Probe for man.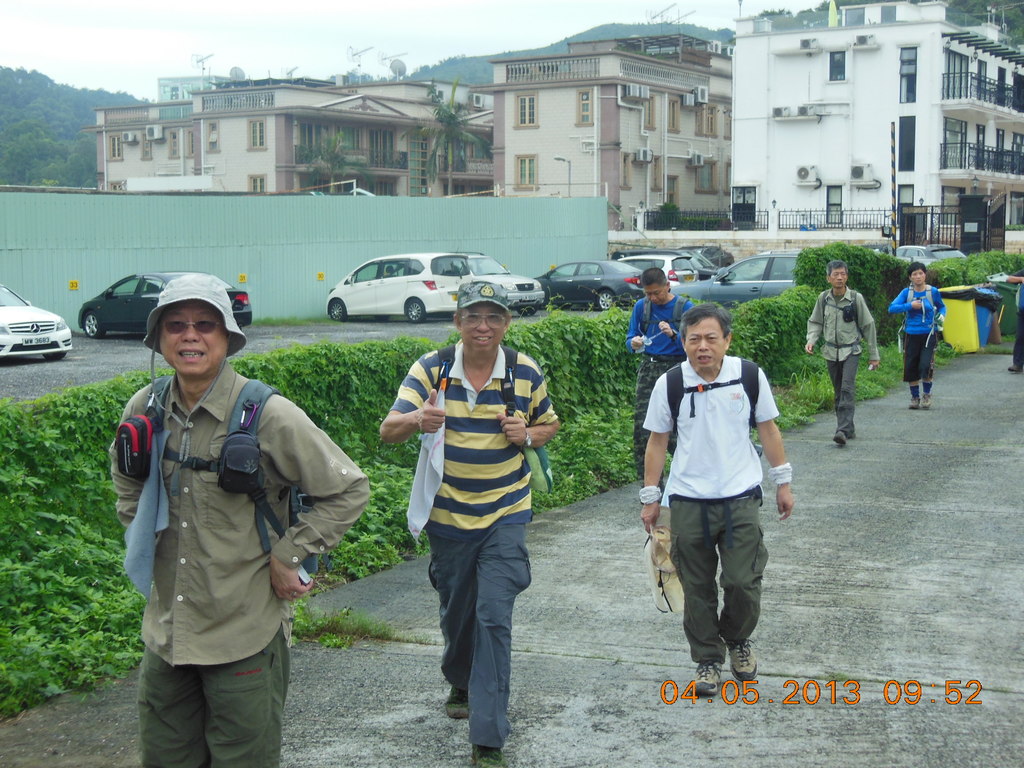
Probe result: [109, 271, 371, 767].
